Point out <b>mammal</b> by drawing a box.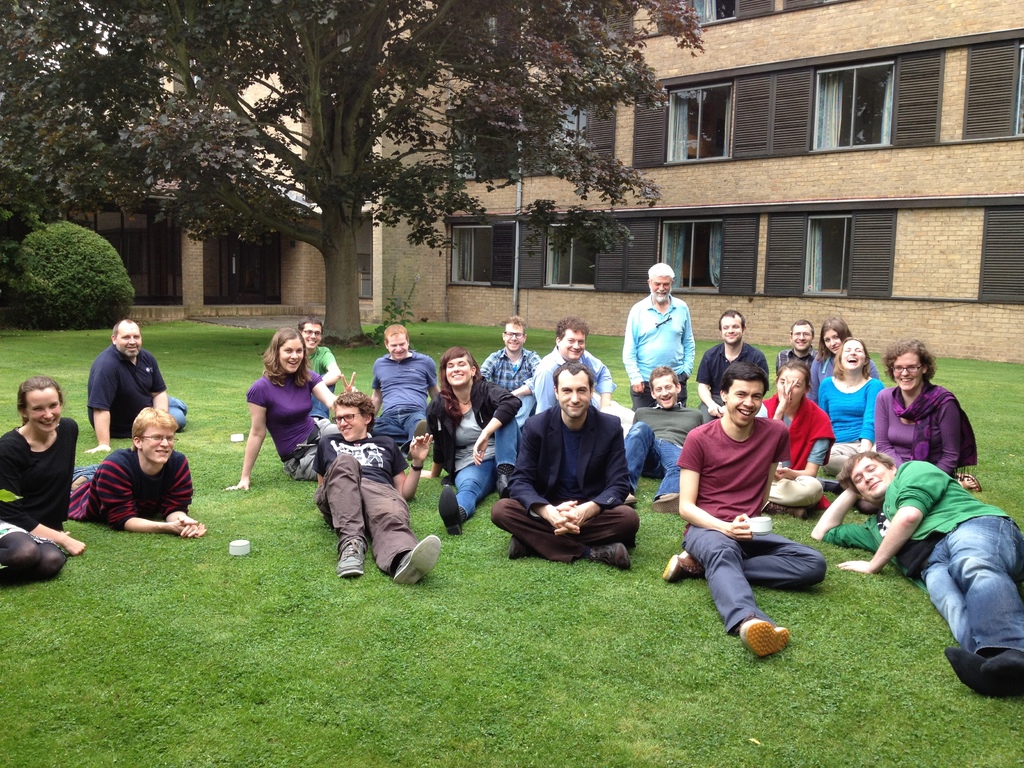
(x1=426, y1=346, x2=527, y2=534).
